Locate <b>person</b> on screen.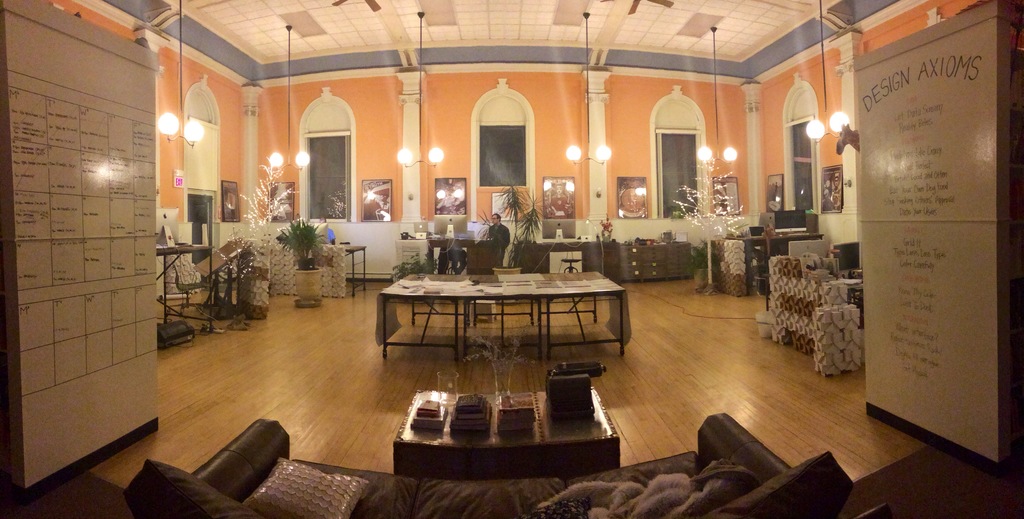
On screen at [left=481, top=208, right=510, bottom=260].
